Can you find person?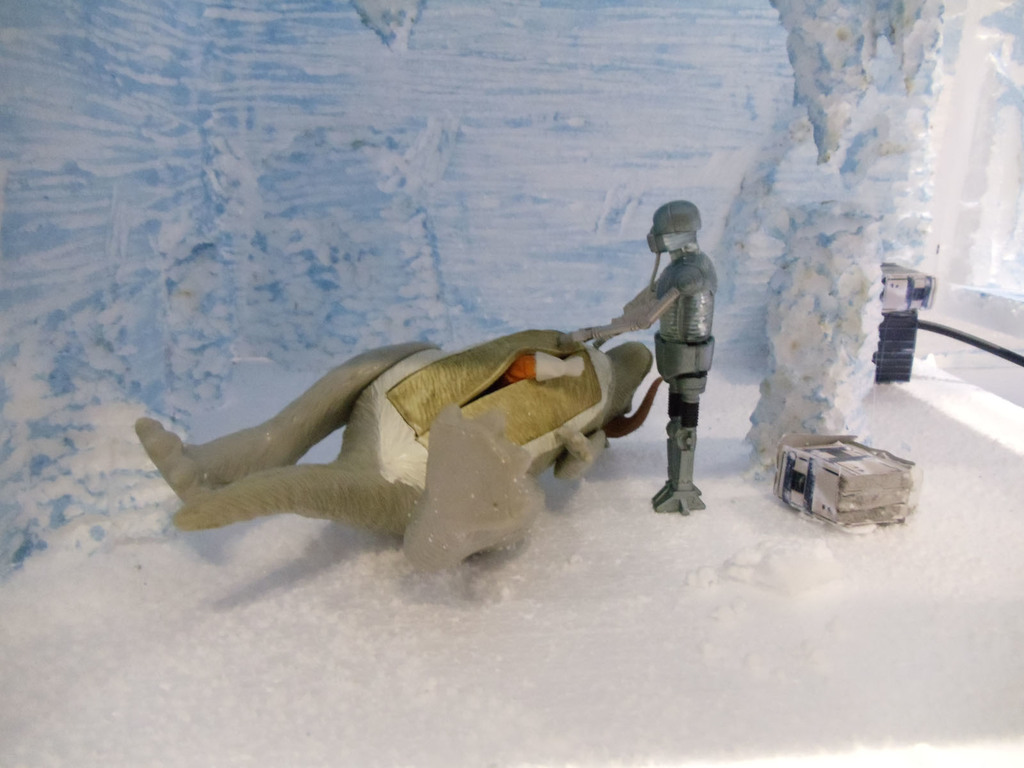
Yes, bounding box: <region>625, 193, 725, 519</region>.
